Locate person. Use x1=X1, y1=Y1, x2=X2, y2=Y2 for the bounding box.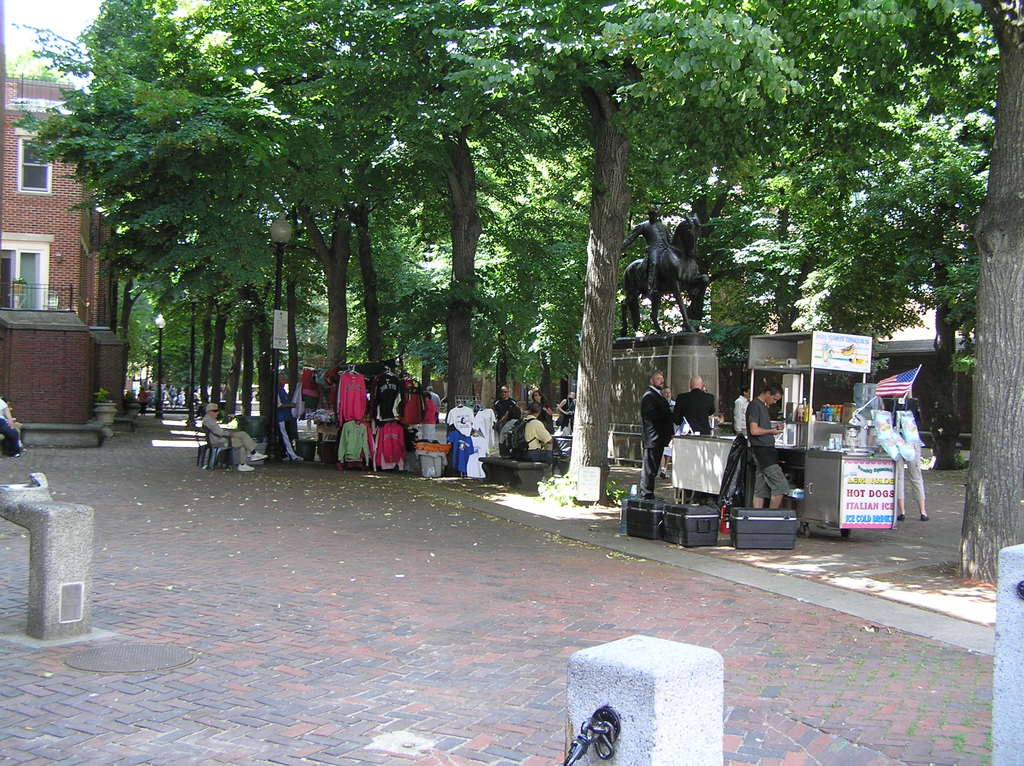
x1=661, y1=387, x2=676, y2=480.
